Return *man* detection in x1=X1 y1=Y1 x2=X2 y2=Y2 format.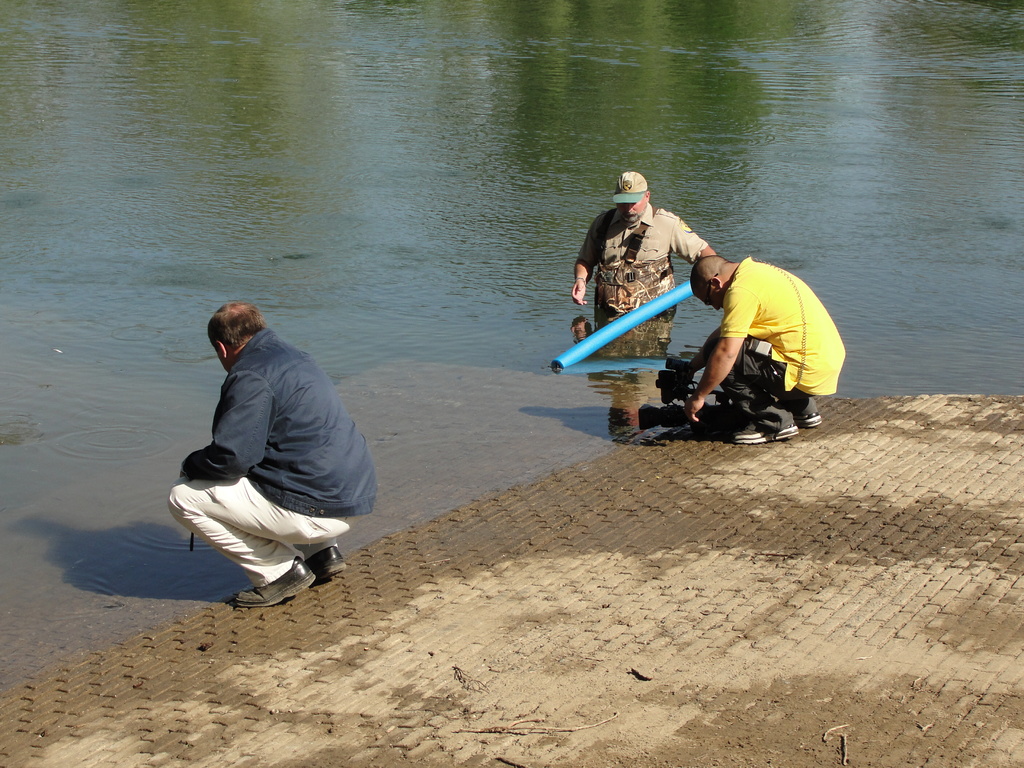
x1=566 y1=170 x2=710 y2=357.
